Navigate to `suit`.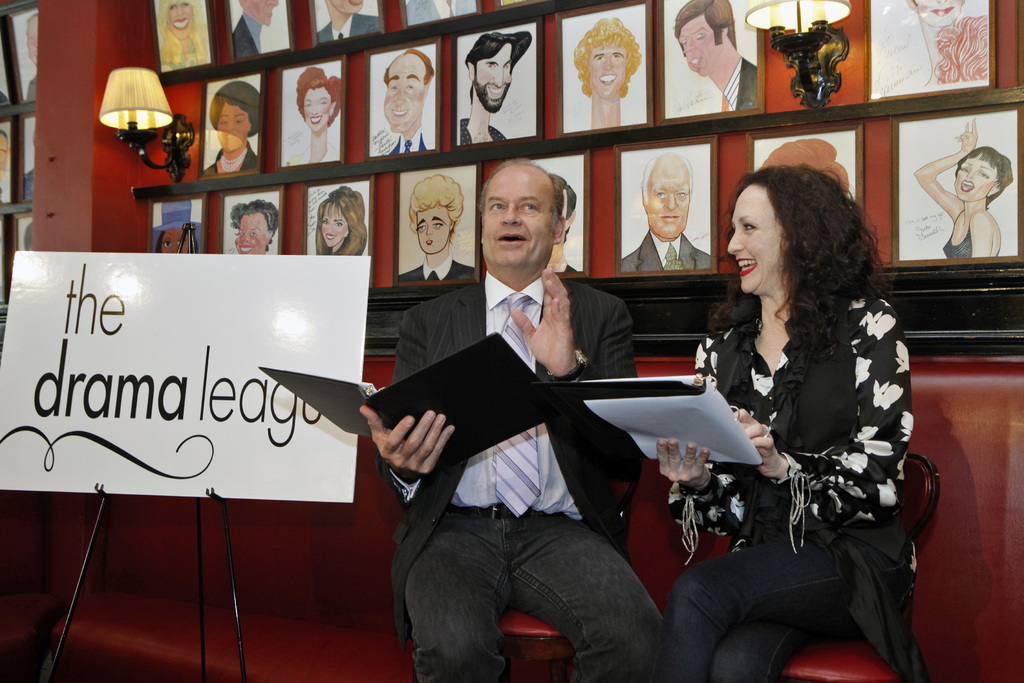
Navigation target: crop(319, 10, 381, 46).
